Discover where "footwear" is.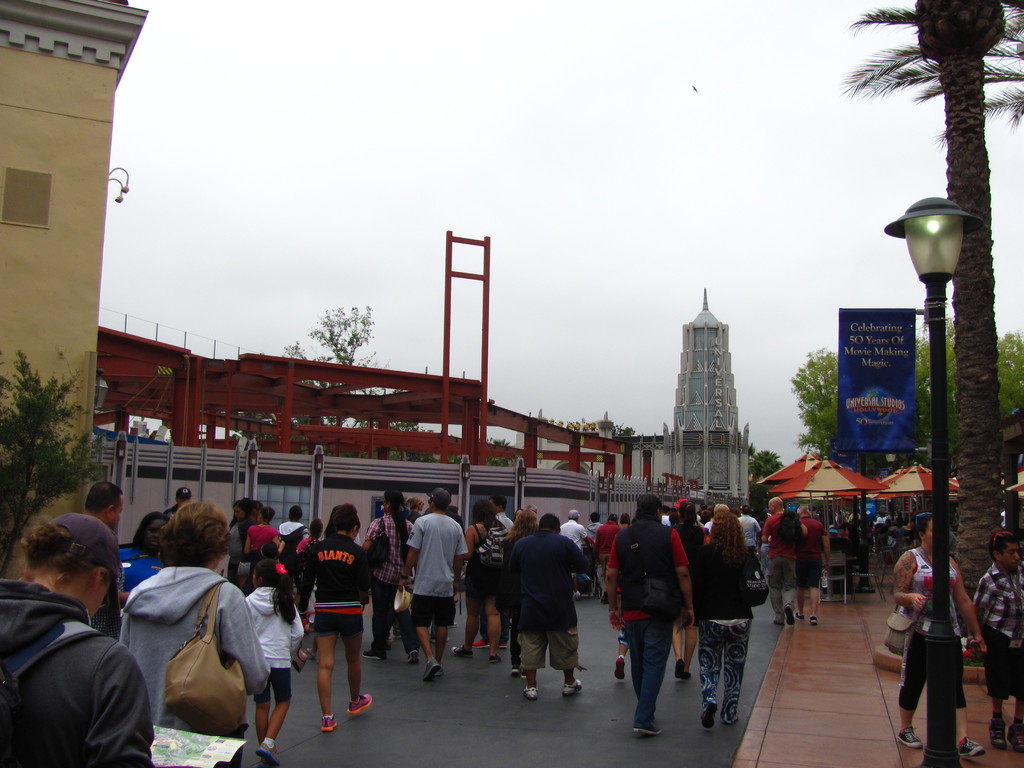
Discovered at detection(255, 741, 280, 767).
